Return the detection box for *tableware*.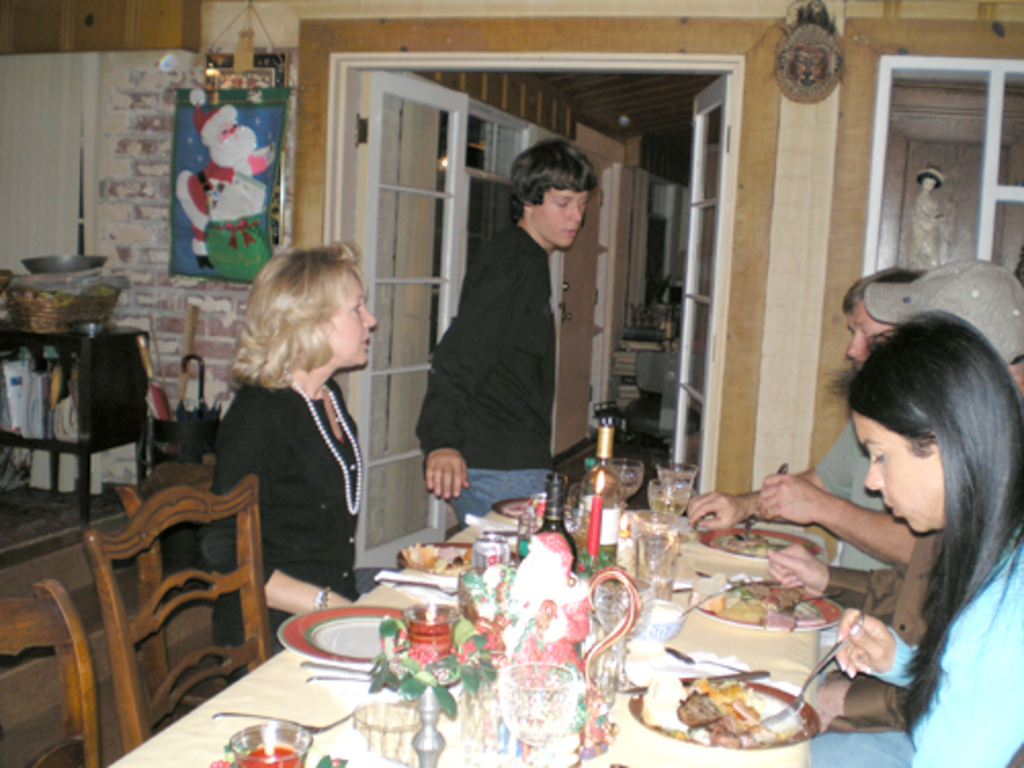
pyautogui.locateOnScreen(676, 578, 739, 618).
